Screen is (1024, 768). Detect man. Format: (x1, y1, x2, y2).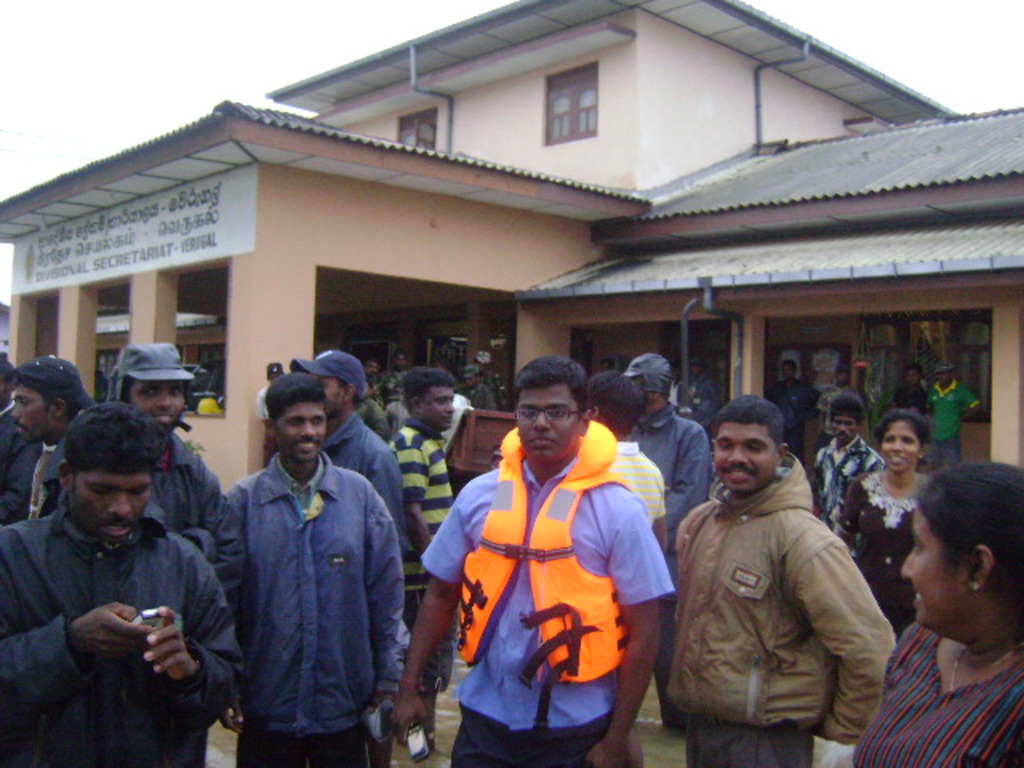
(107, 339, 224, 546).
